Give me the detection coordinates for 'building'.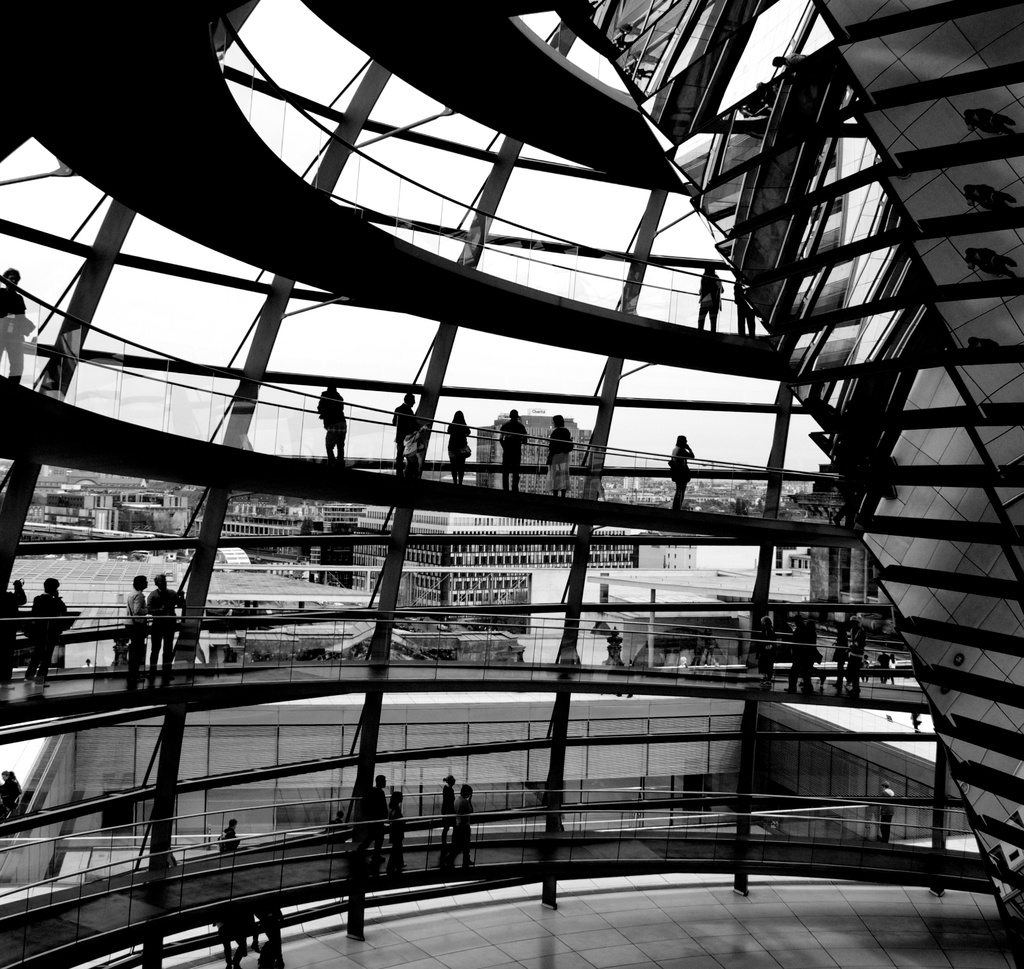
BBox(0, 0, 1023, 968).
